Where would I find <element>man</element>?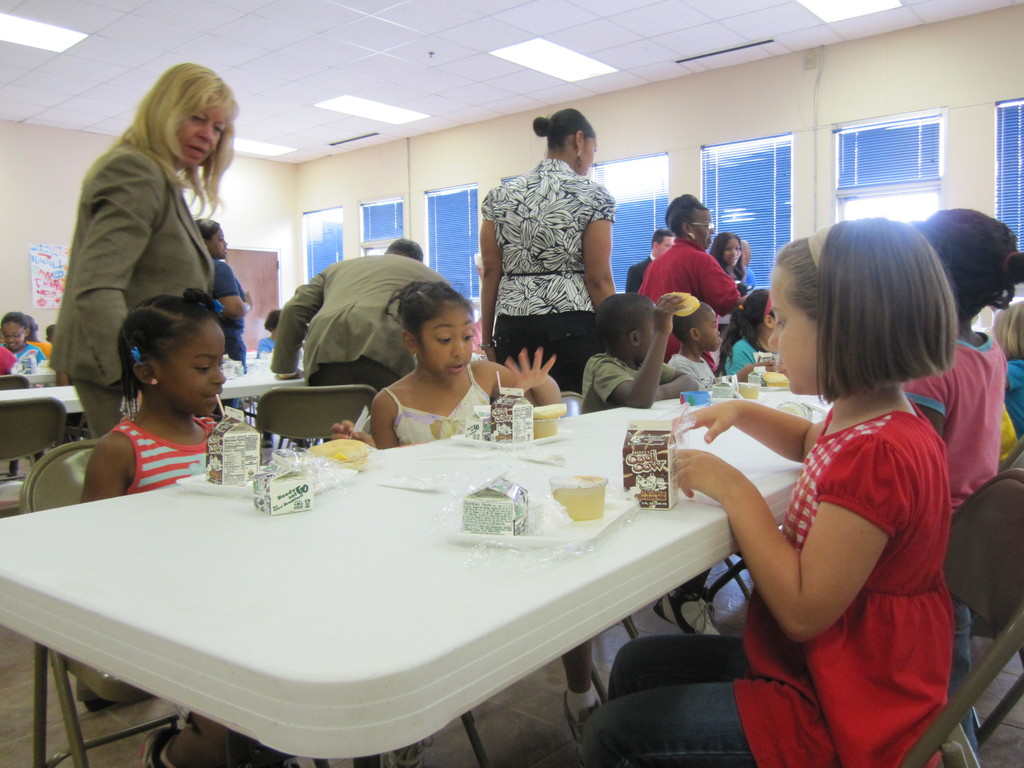
At (x1=625, y1=230, x2=673, y2=294).
